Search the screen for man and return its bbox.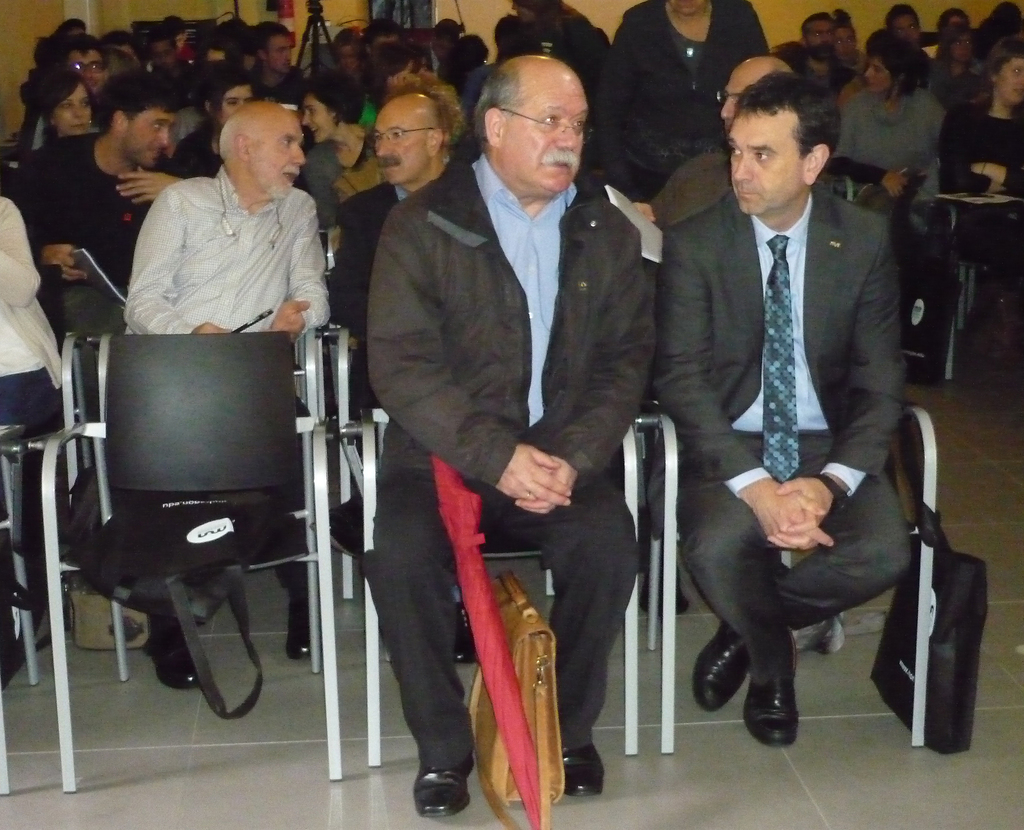
Found: bbox=[646, 54, 930, 765].
